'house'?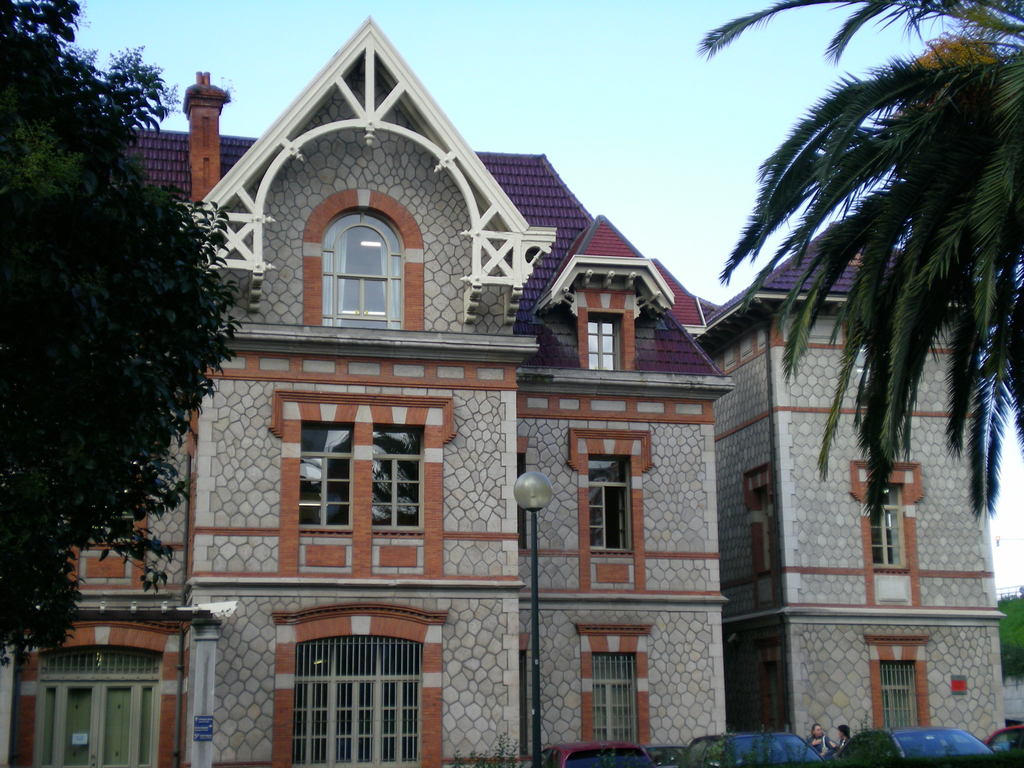
<region>711, 203, 1005, 755</region>
